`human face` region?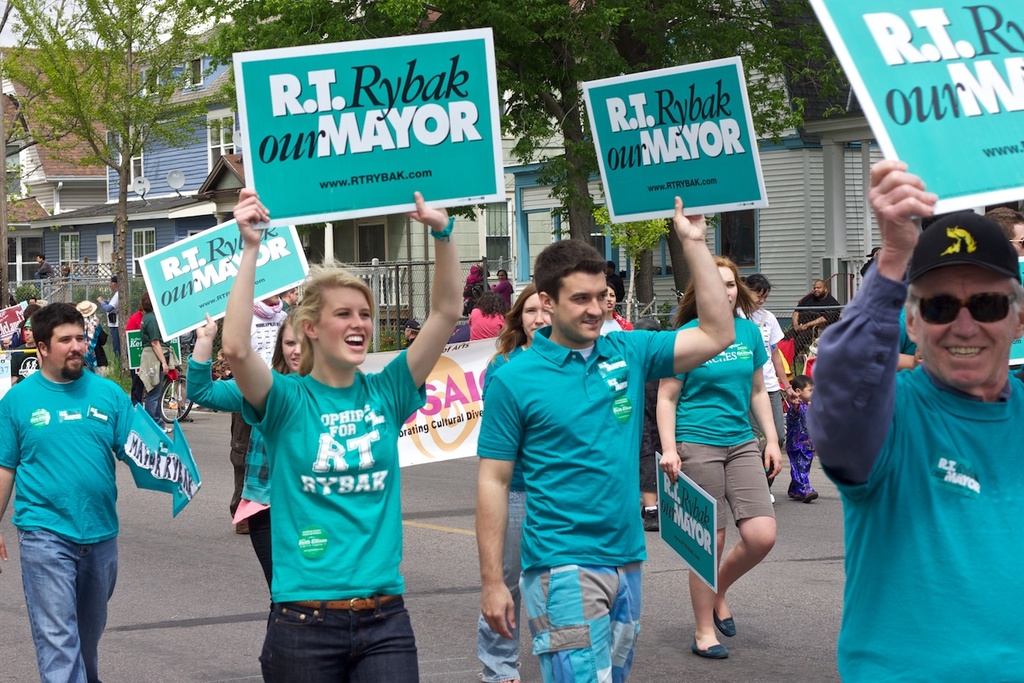
{"left": 49, "top": 323, "right": 91, "bottom": 380}
